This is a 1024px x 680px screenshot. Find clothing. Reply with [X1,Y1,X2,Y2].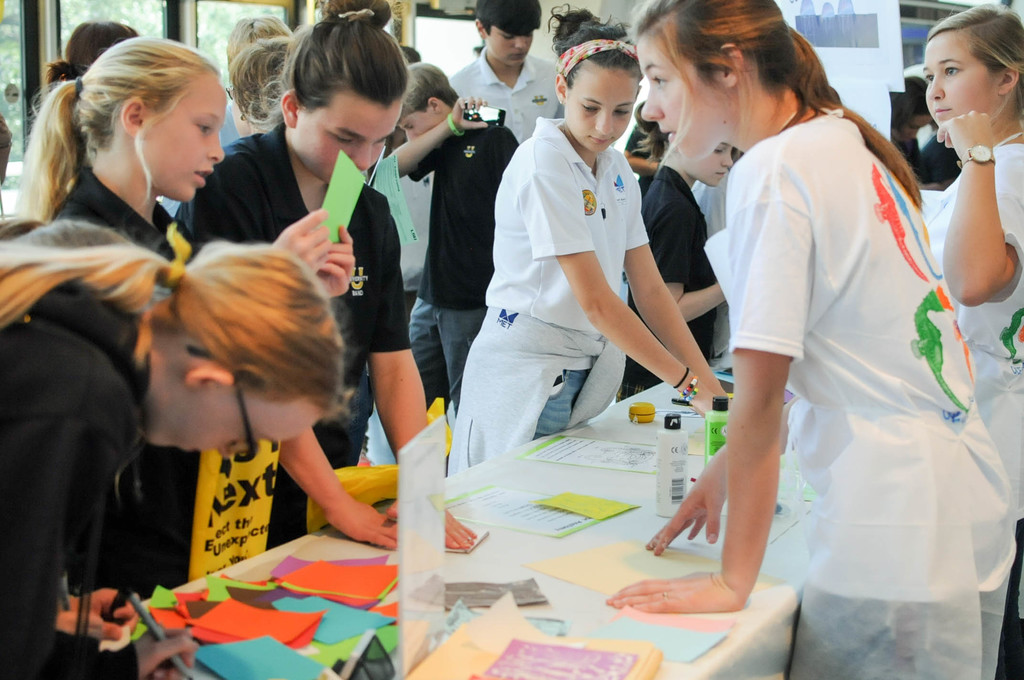
[0,300,152,679].
